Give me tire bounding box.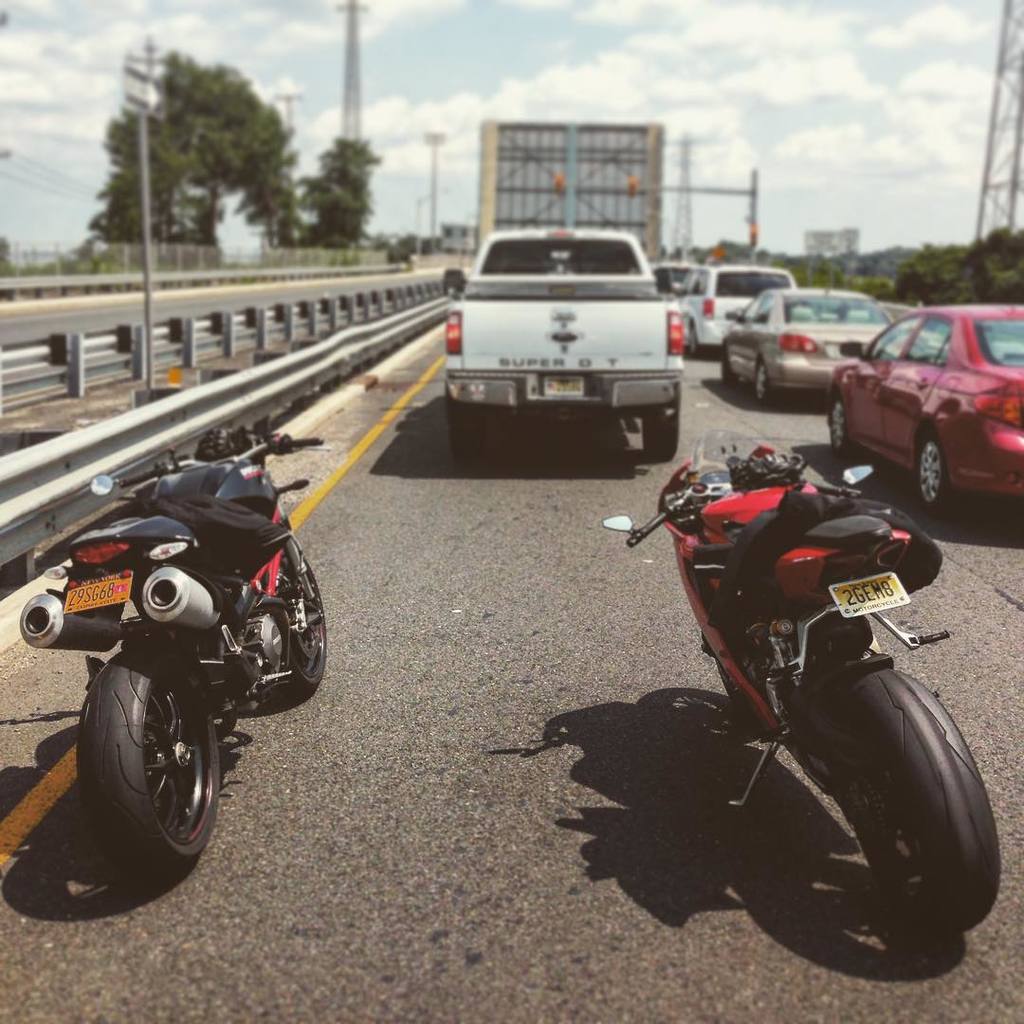
717 662 764 733.
